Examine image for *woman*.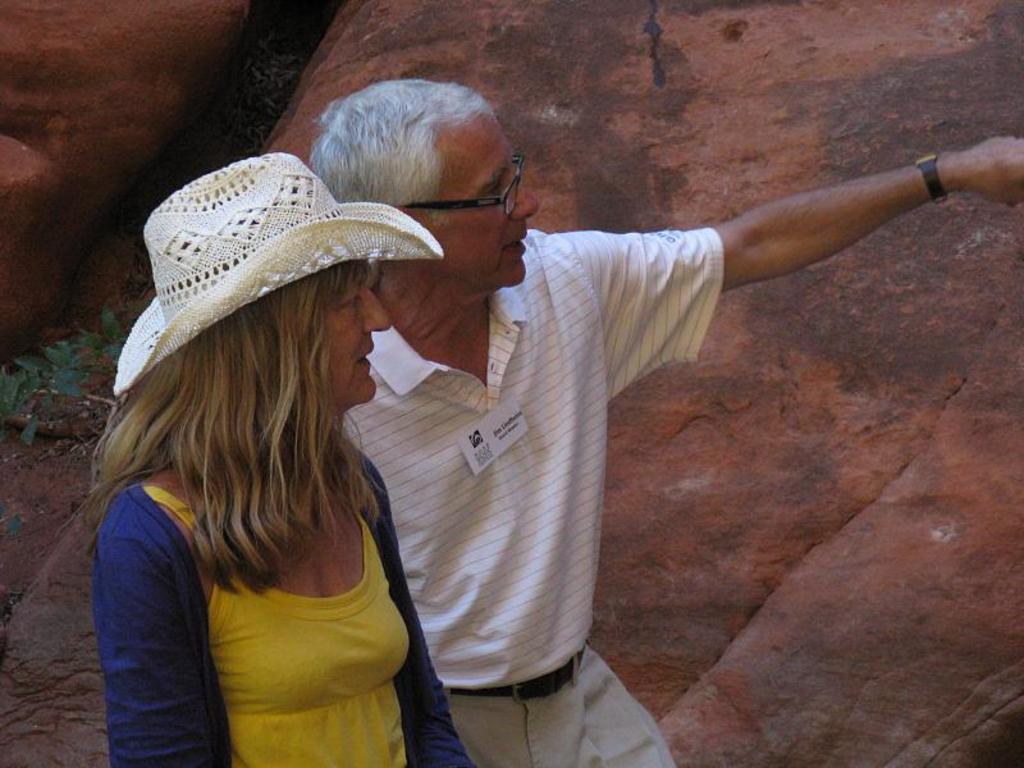
Examination result: 87:157:484:767.
